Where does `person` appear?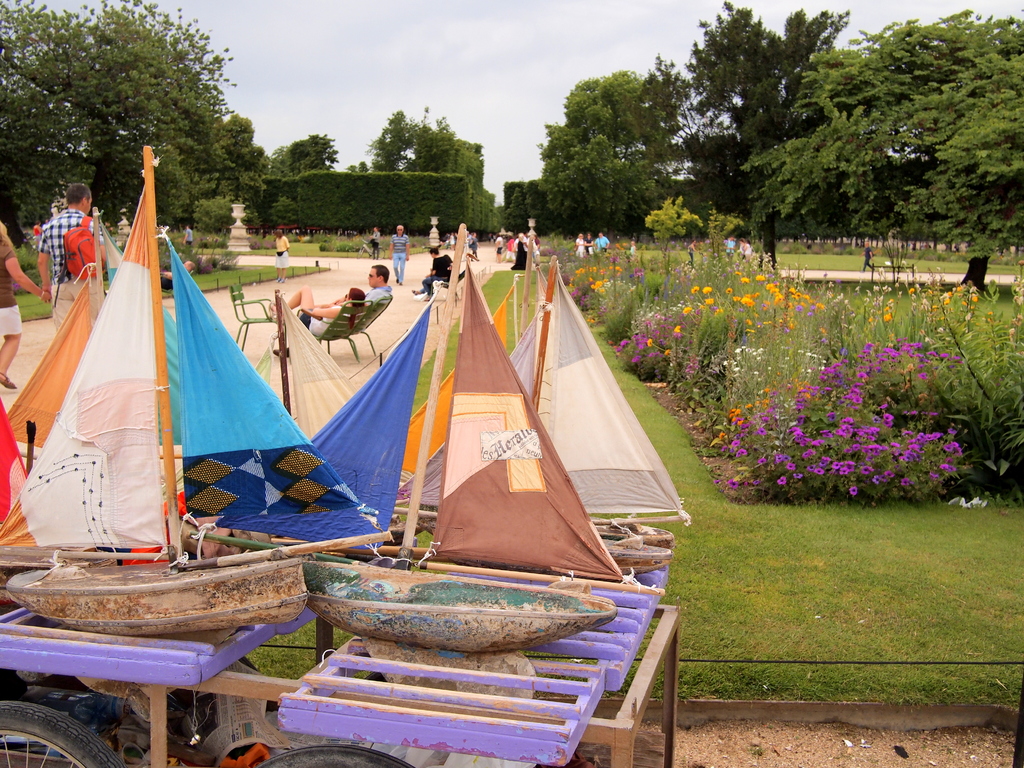
Appears at 0,216,50,390.
